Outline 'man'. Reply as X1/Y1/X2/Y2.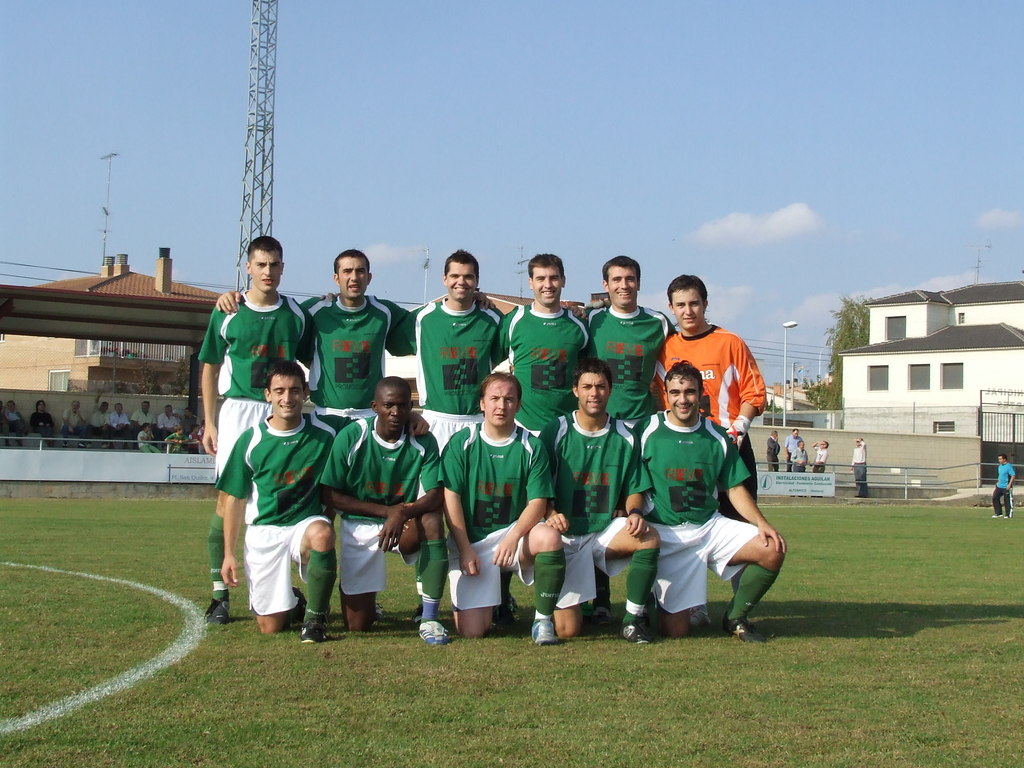
847/431/867/497.
